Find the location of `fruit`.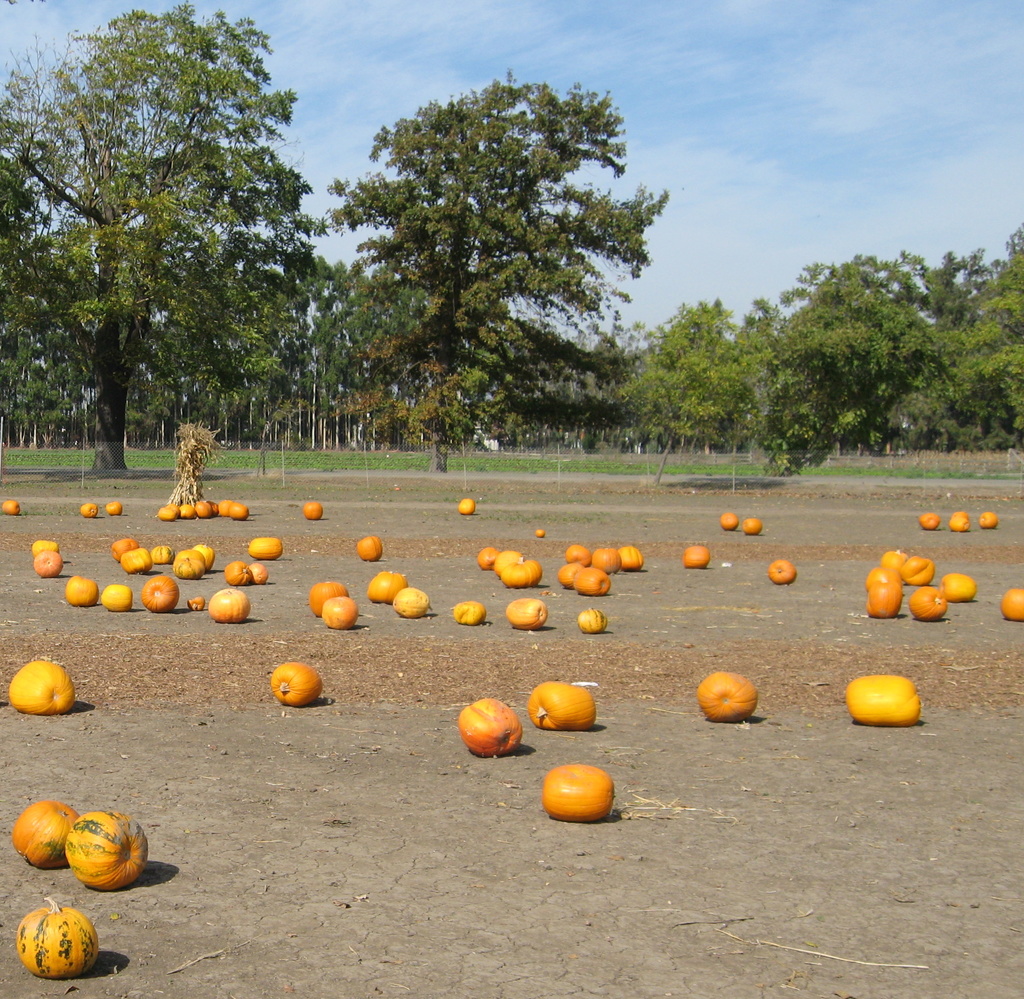
Location: Rect(205, 587, 246, 623).
